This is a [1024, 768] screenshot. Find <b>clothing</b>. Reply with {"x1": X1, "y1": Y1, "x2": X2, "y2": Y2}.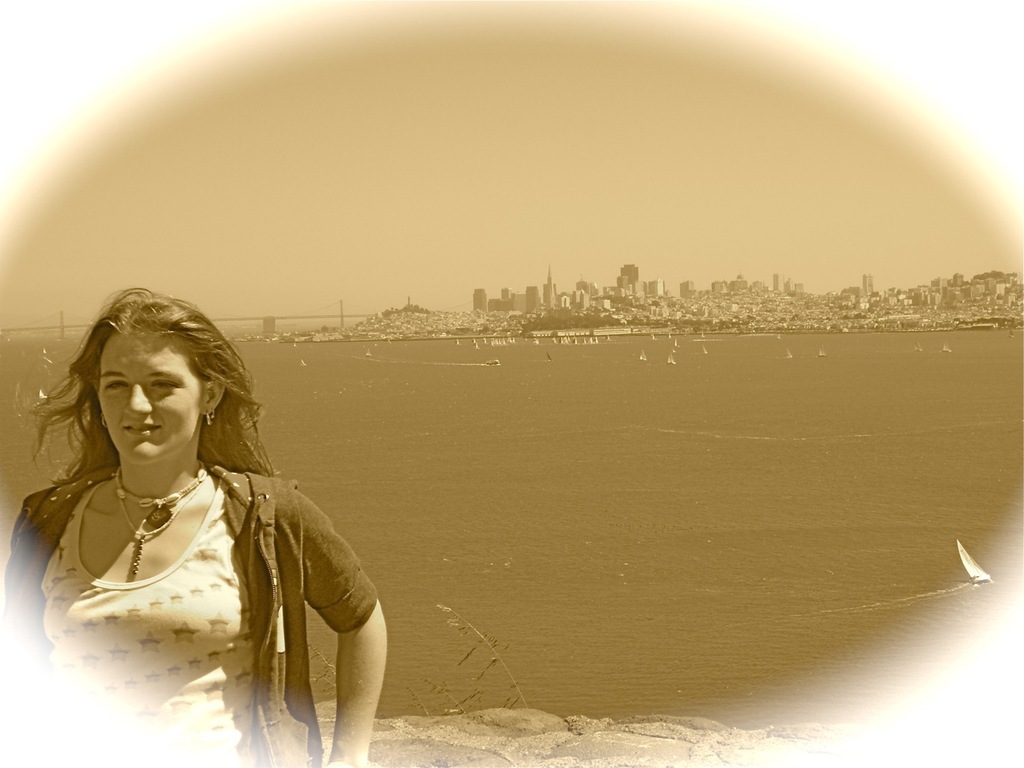
{"x1": 14, "y1": 448, "x2": 347, "y2": 682}.
